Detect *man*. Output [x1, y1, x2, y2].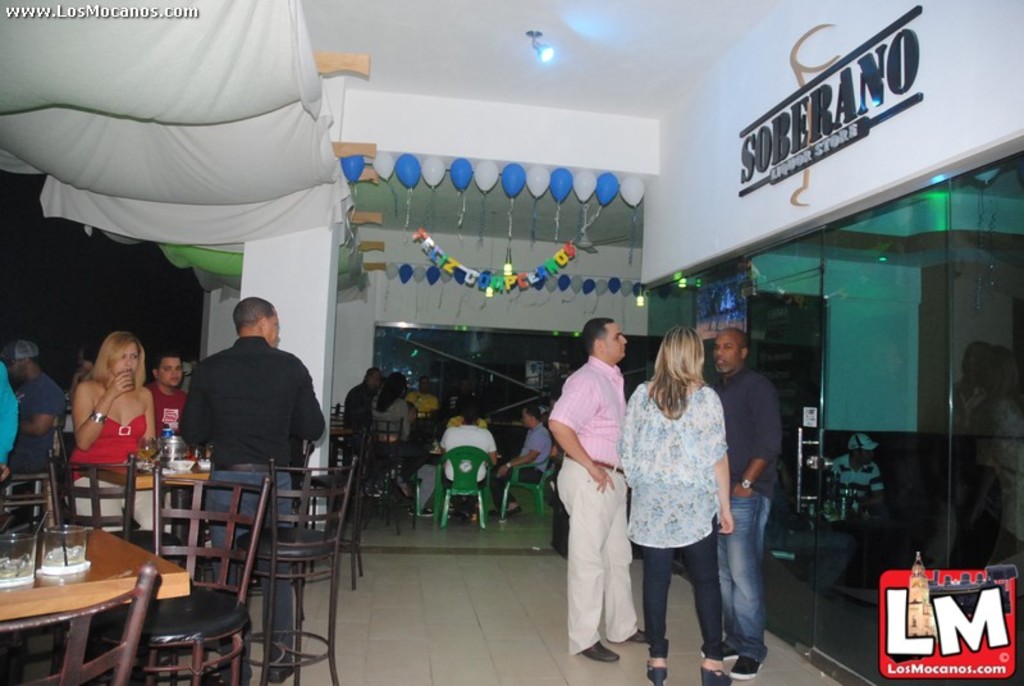
[13, 338, 82, 486].
